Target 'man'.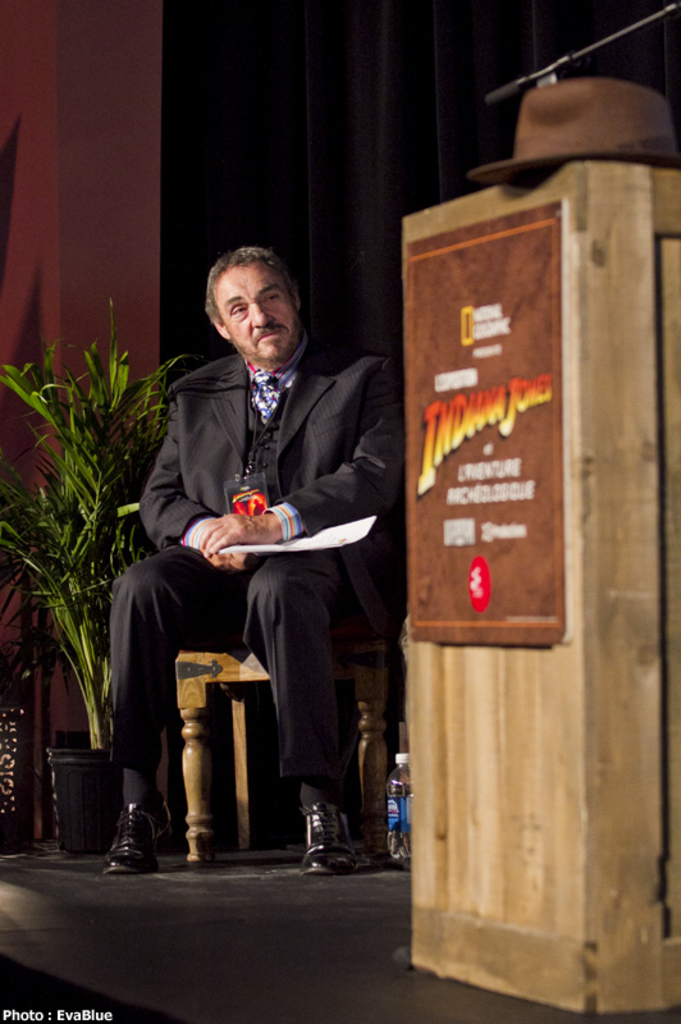
Target region: box=[129, 248, 394, 860].
